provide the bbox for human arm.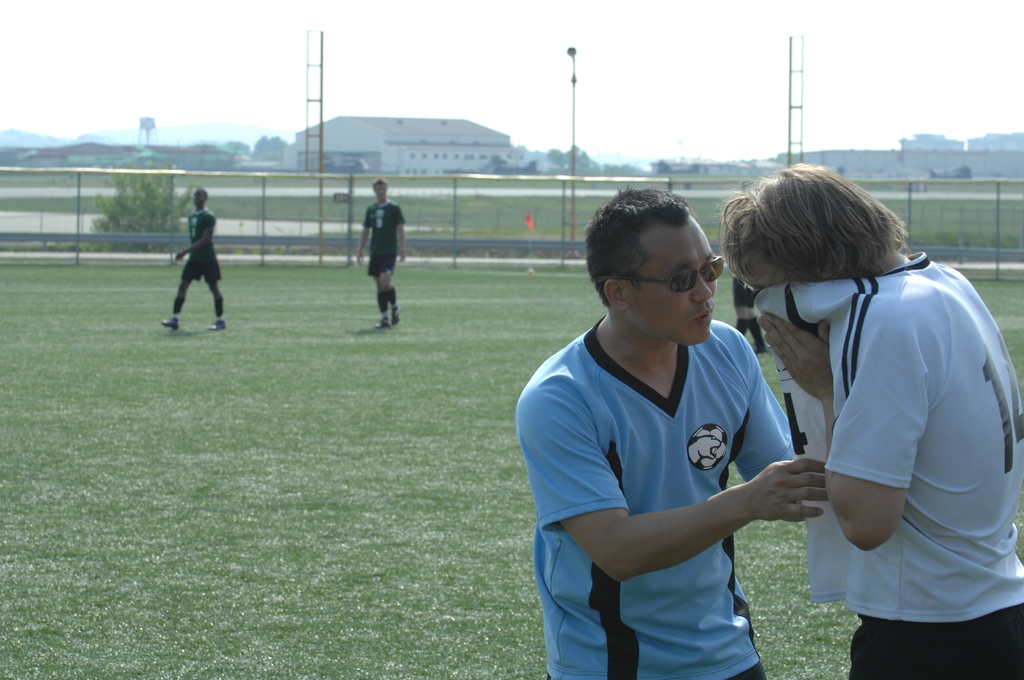
locate(755, 293, 936, 555).
